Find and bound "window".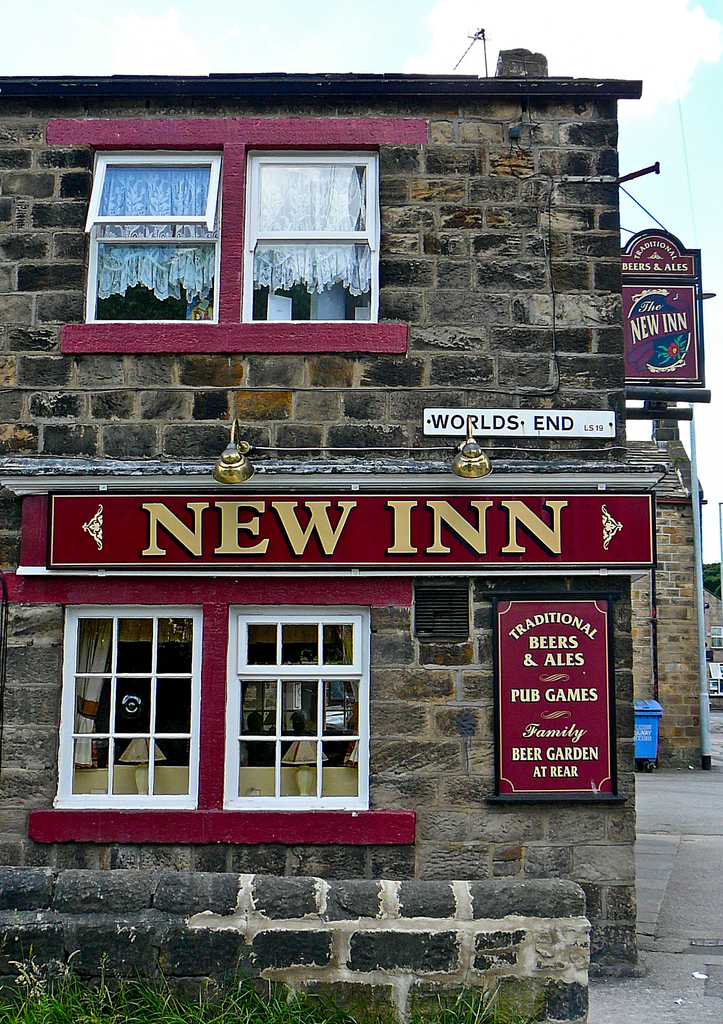
Bound: {"left": 708, "top": 620, "right": 722, "bottom": 646}.
